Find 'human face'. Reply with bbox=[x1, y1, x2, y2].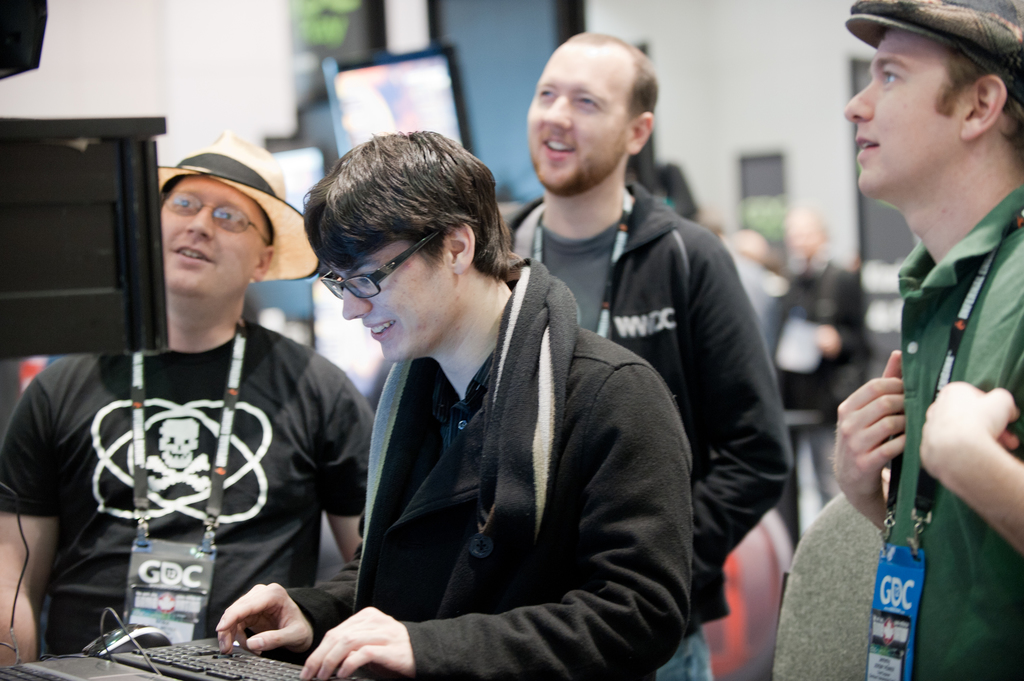
bbox=[162, 180, 268, 301].
